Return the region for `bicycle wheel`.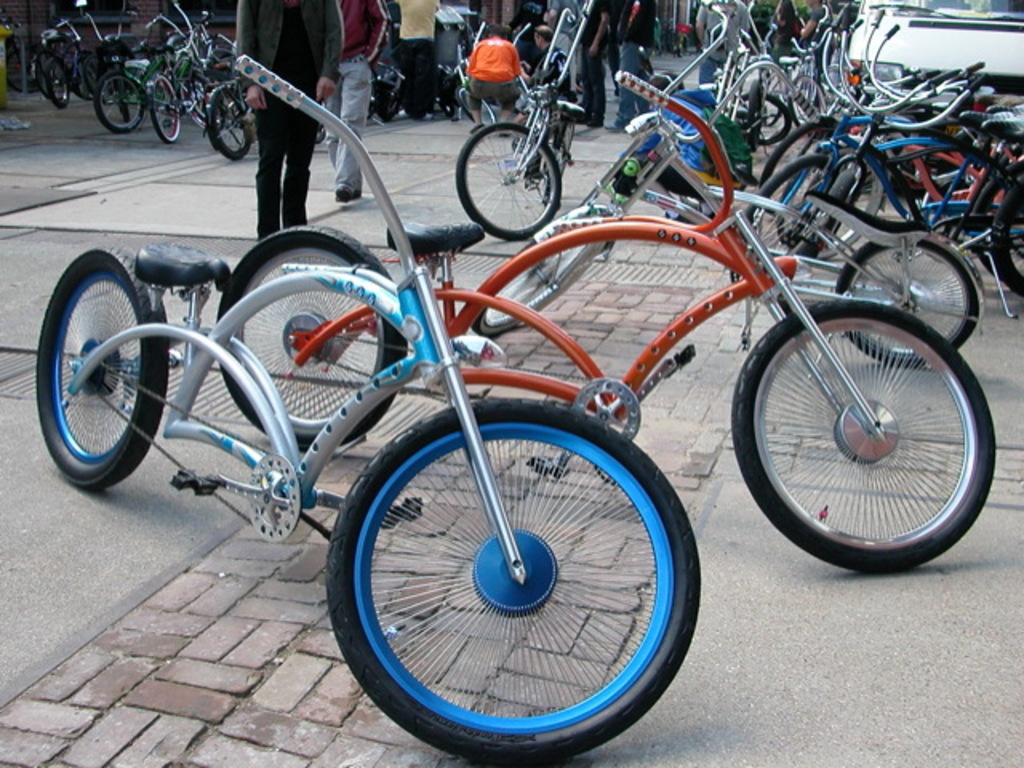
206, 86, 254, 157.
